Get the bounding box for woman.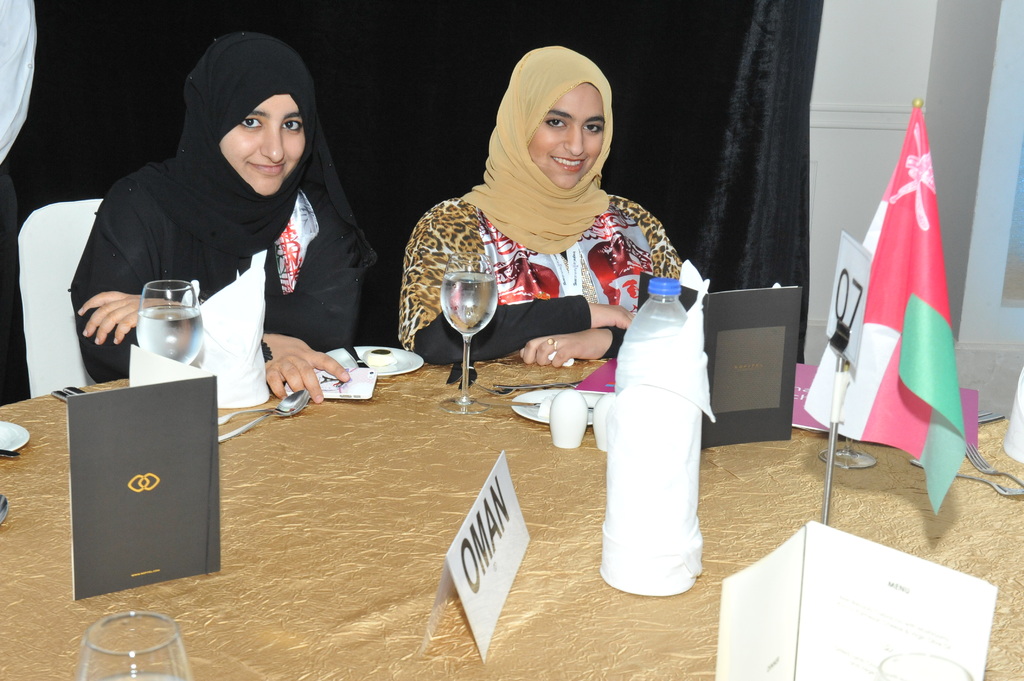
region(70, 29, 396, 415).
